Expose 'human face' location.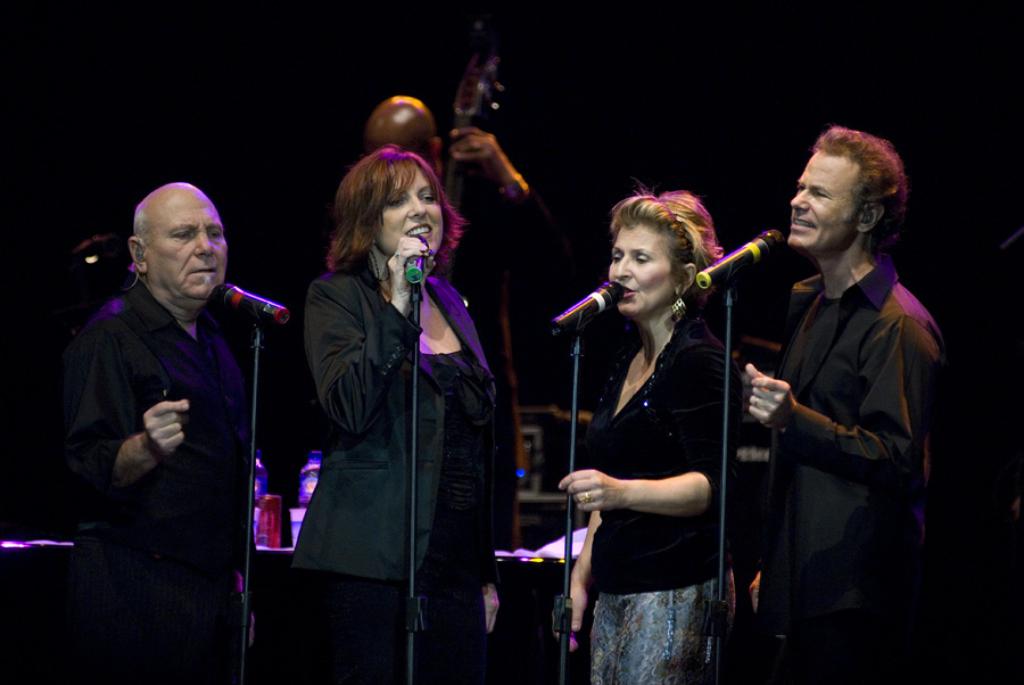
Exposed at (x1=370, y1=134, x2=423, y2=154).
